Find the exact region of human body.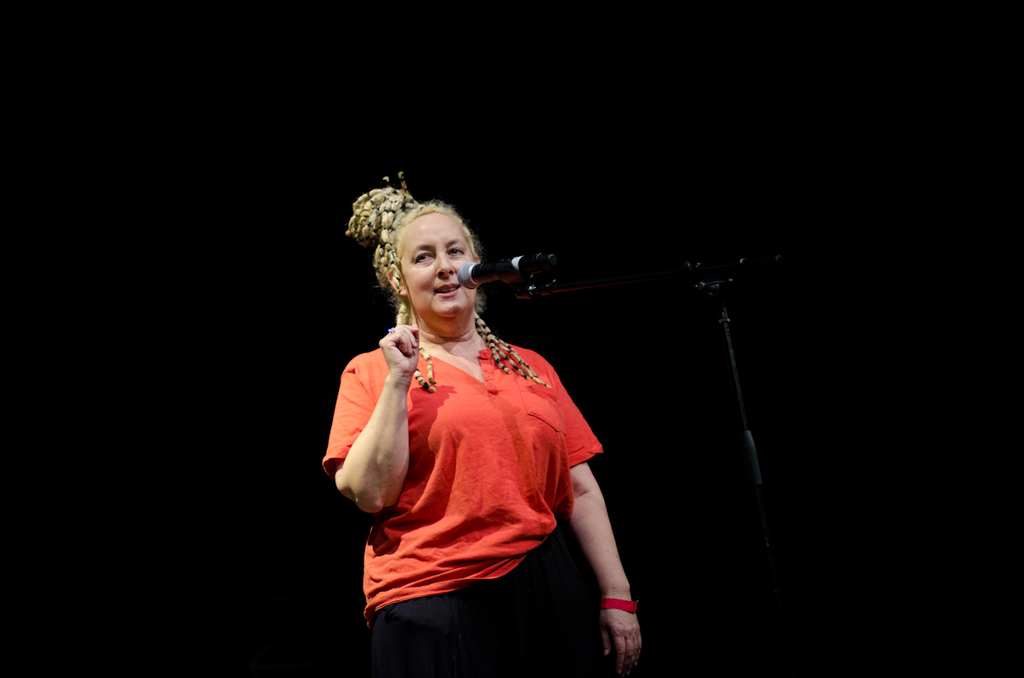
Exact region: bbox=[323, 198, 620, 661].
